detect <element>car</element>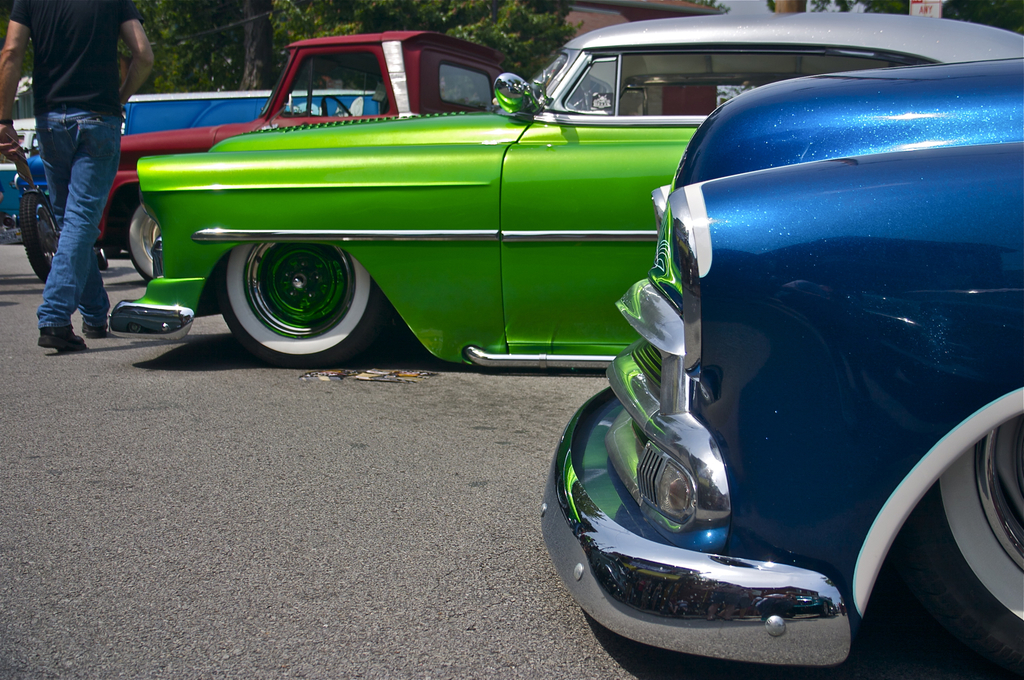
bbox=(14, 90, 378, 194)
